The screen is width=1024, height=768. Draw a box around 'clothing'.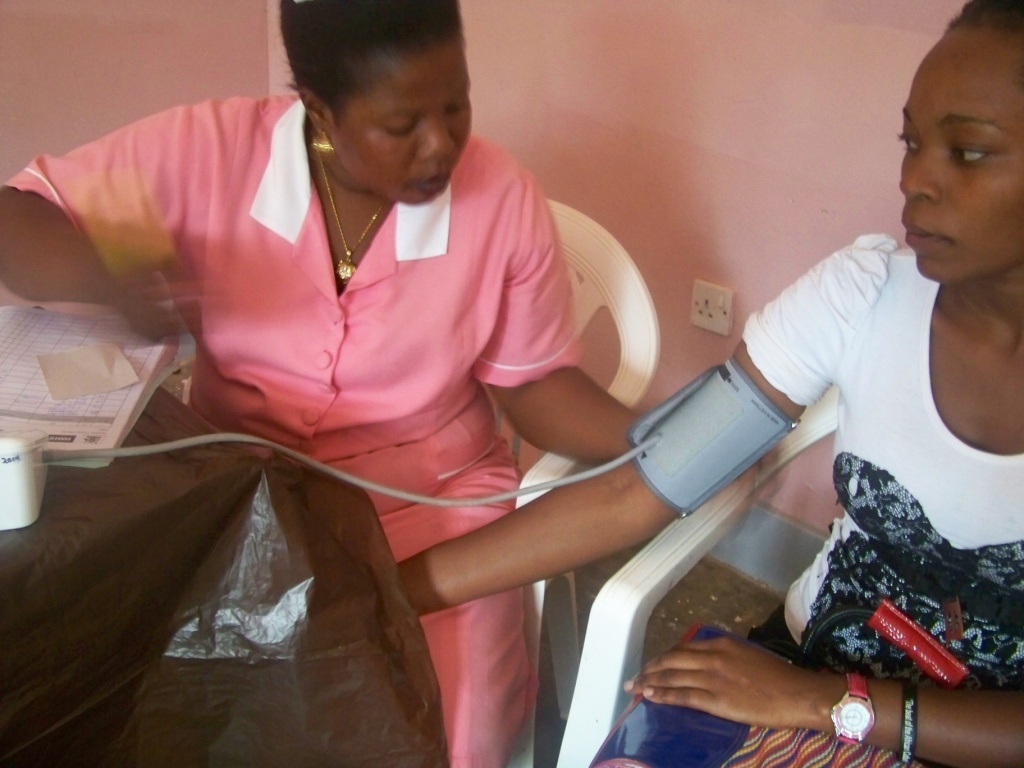
select_region(0, 96, 585, 767).
